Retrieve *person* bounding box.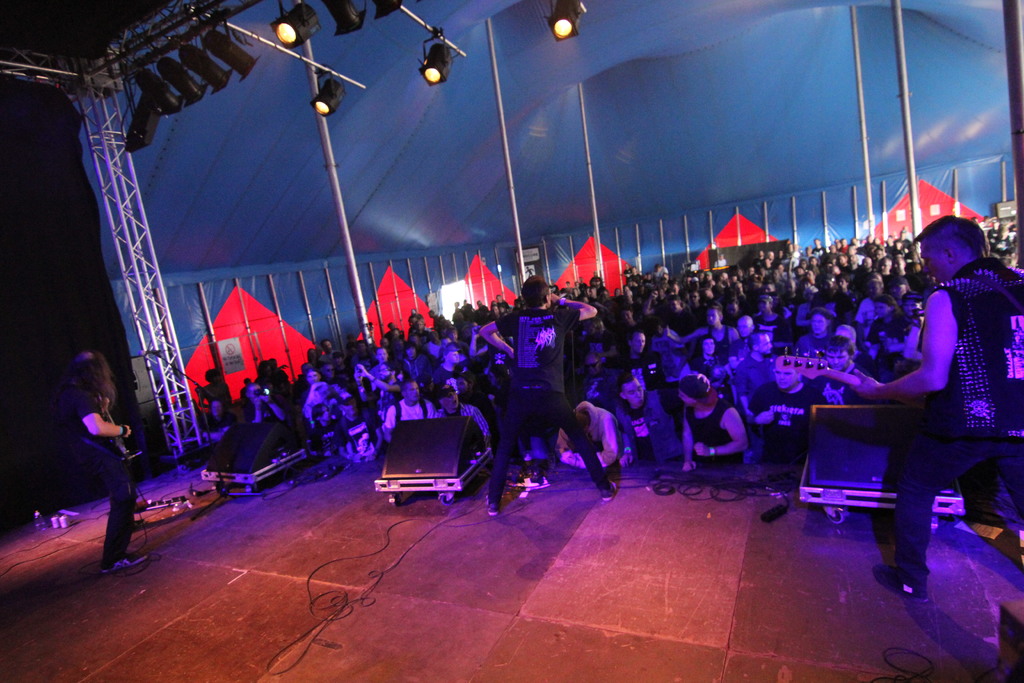
Bounding box: box=[332, 389, 383, 463].
